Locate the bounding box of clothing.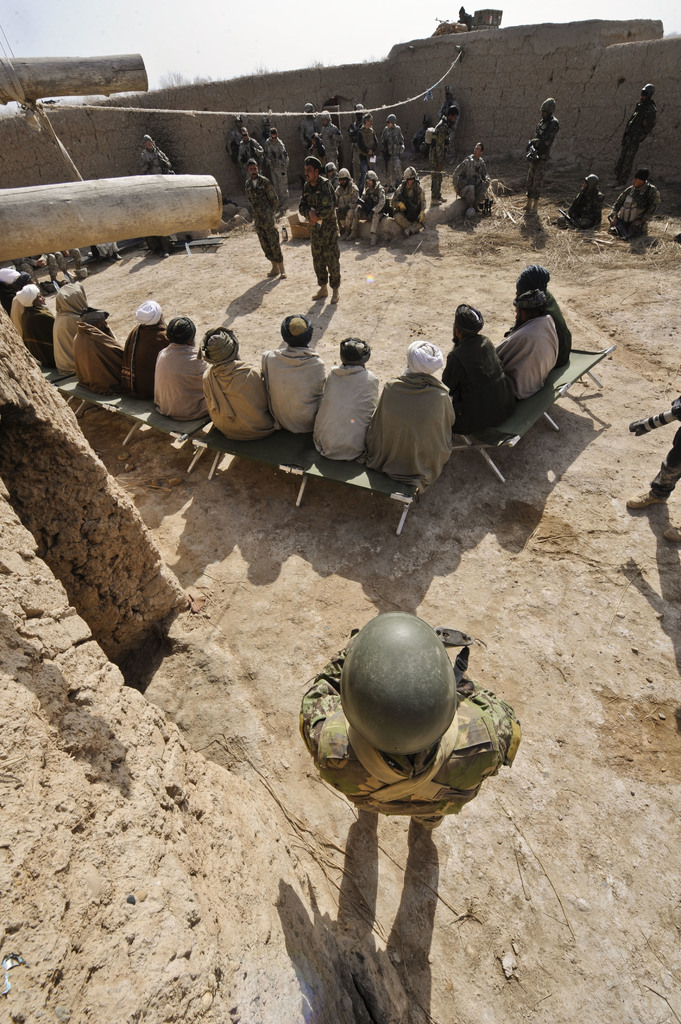
Bounding box: x1=298, y1=629, x2=526, y2=827.
